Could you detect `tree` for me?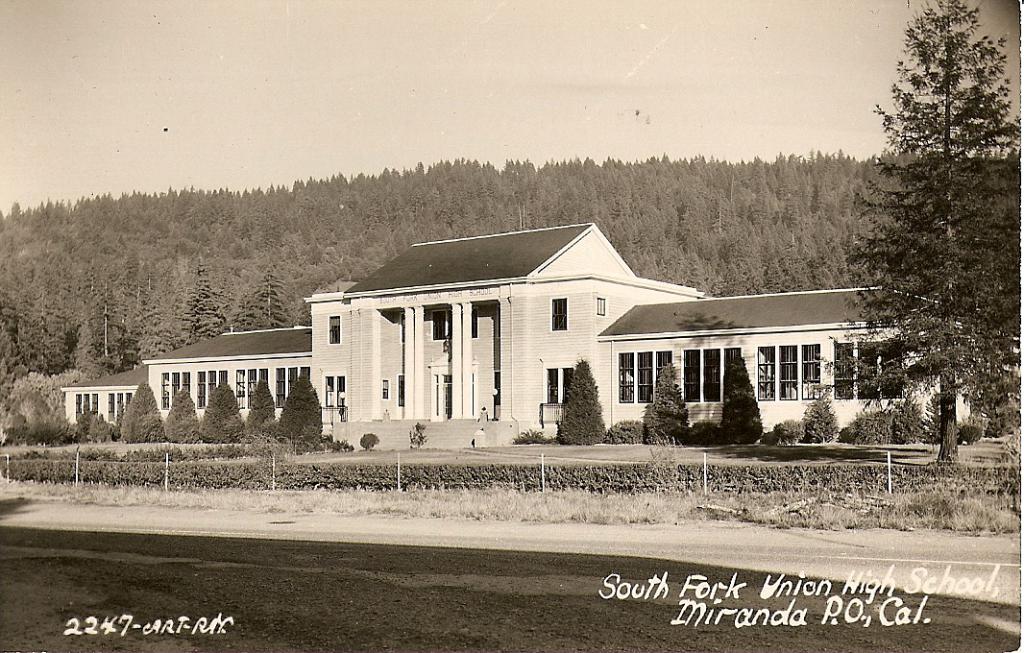
Detection result: <box>119,379,159,444</box>.
